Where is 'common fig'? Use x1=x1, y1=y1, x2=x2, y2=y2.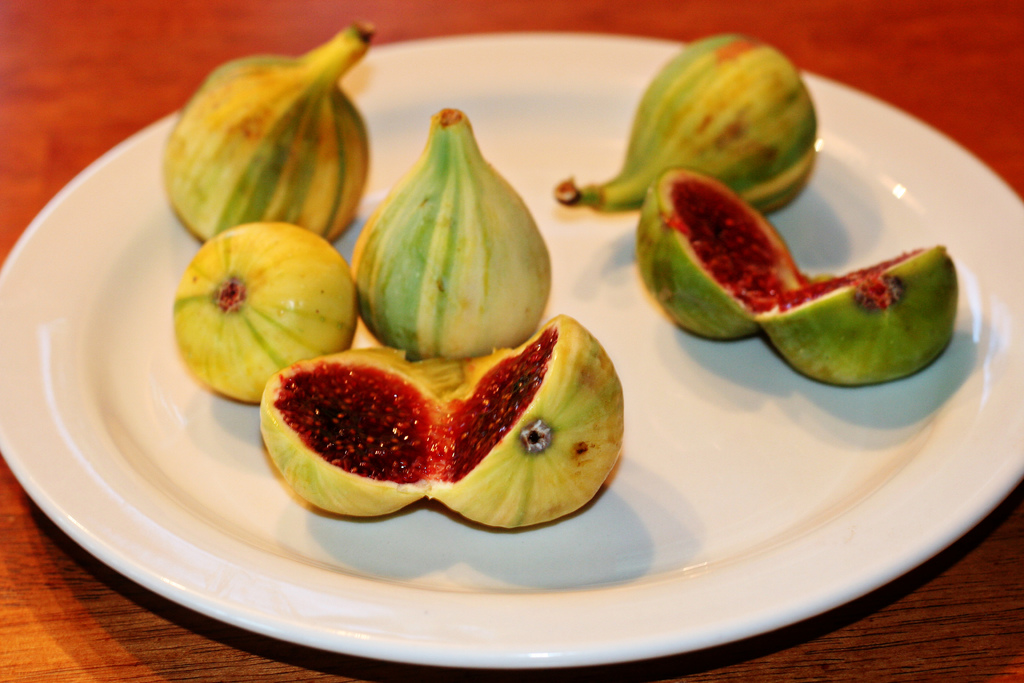
x1=353, y1=99, x2=551, y2=362.
